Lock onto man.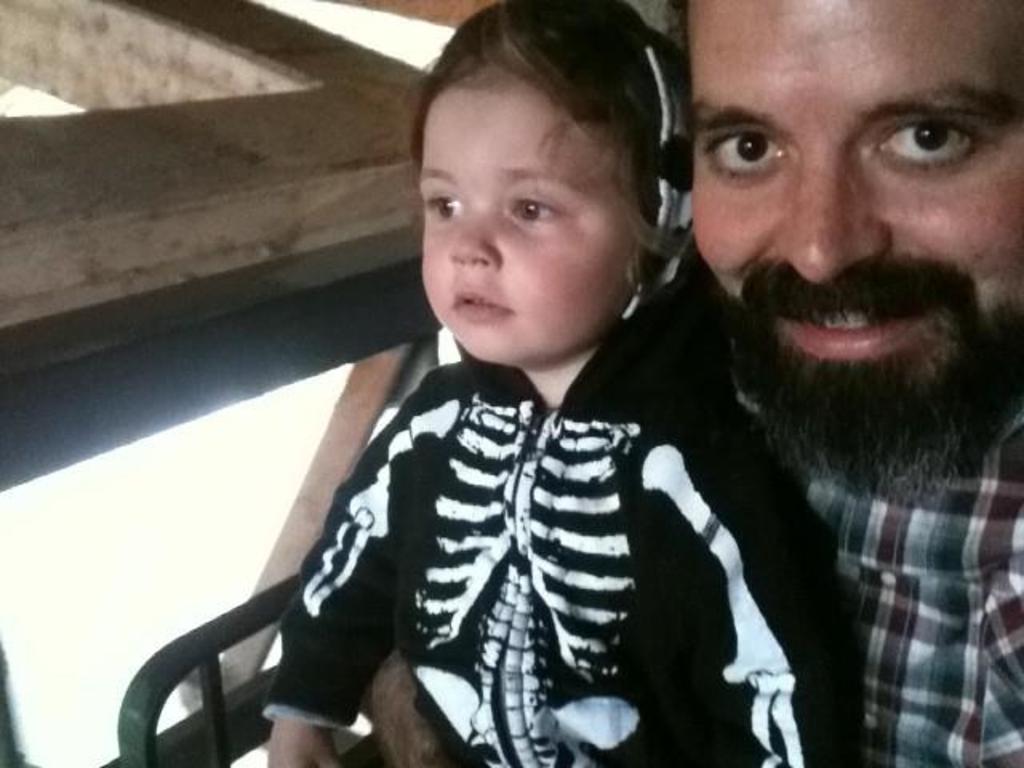
Locked: [338, 0, 1022, 766].
